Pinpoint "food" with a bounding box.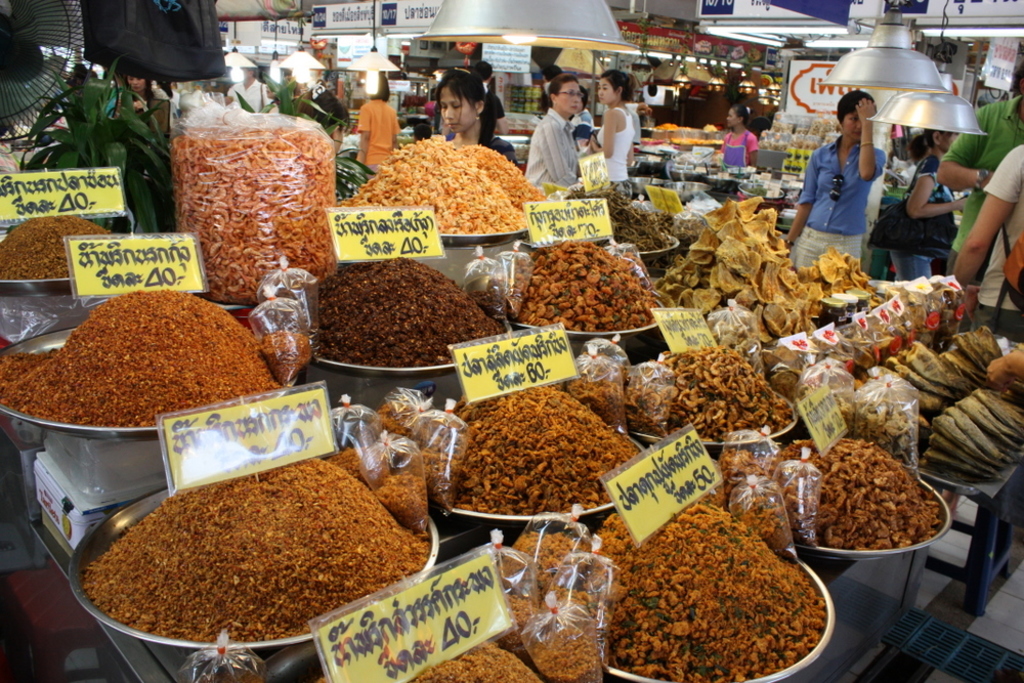
locate(331, 397, 461, 532).
